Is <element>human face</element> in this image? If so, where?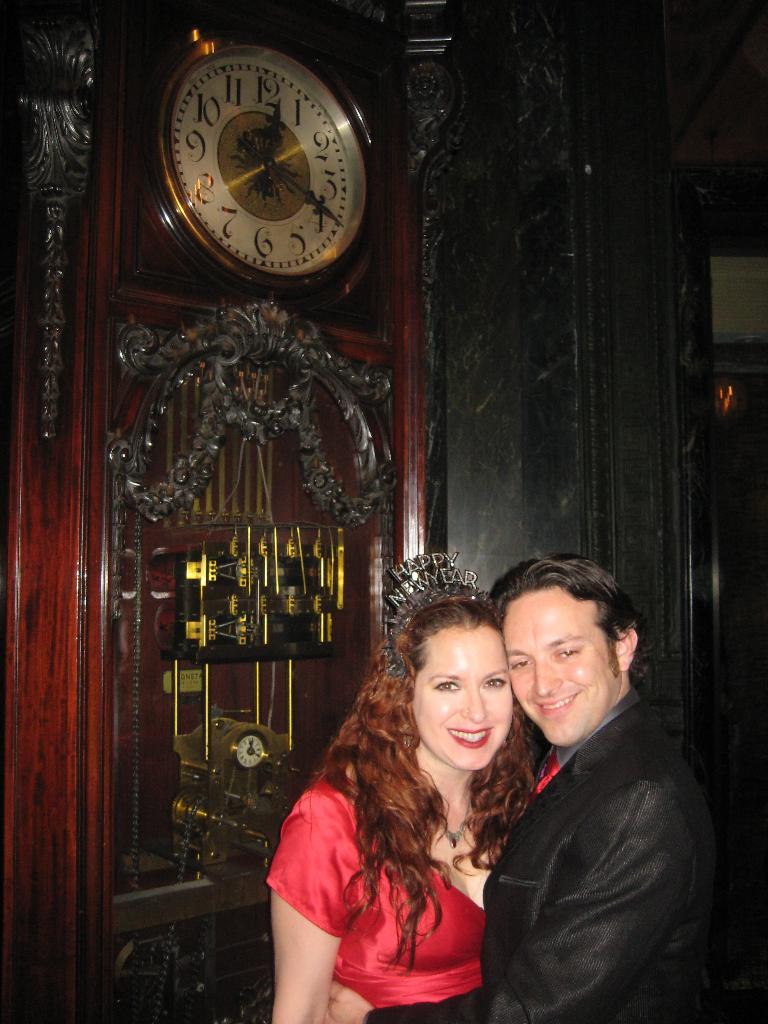
Yes, at bbox(503, 585, 610, 744).
